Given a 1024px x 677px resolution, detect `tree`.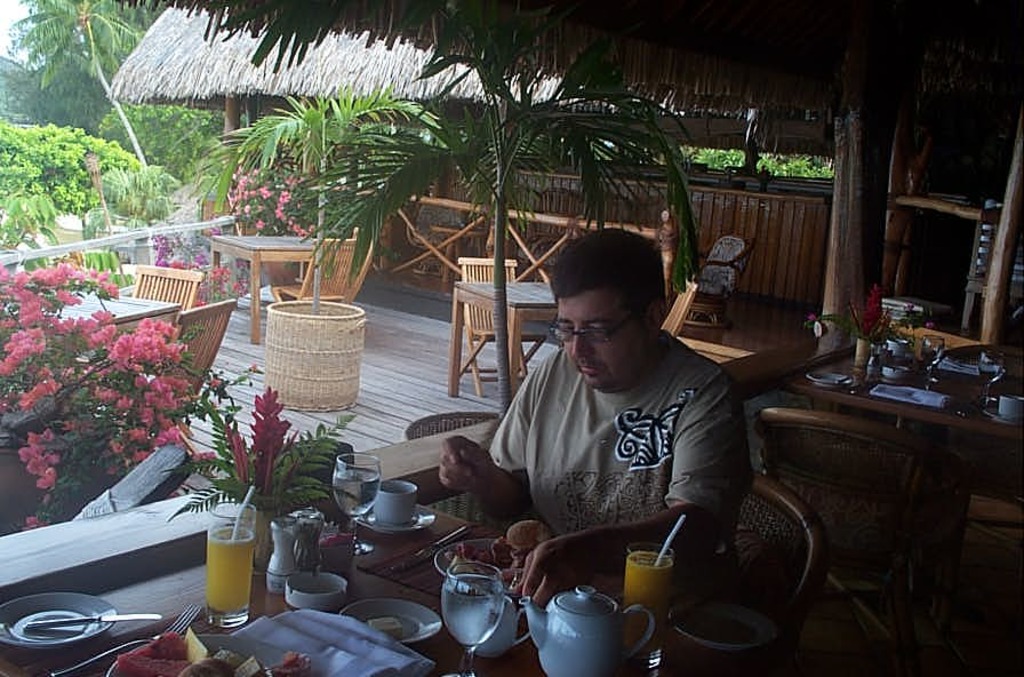
pyautogui.locateOnScreen(183, 71, 445, 316).
